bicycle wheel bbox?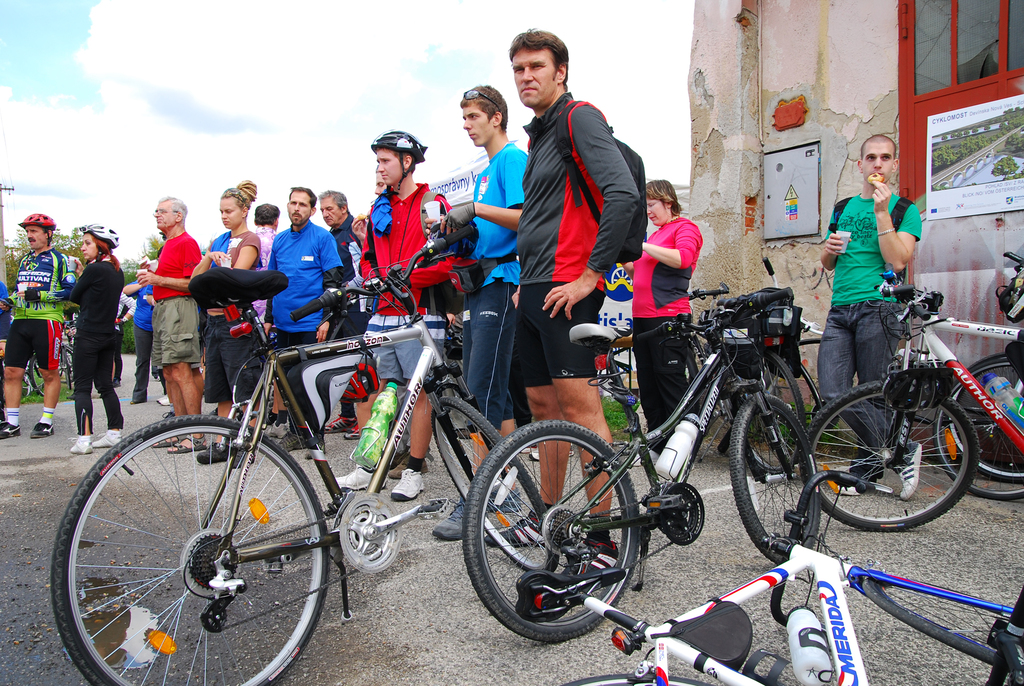
[31,357,51,401]
